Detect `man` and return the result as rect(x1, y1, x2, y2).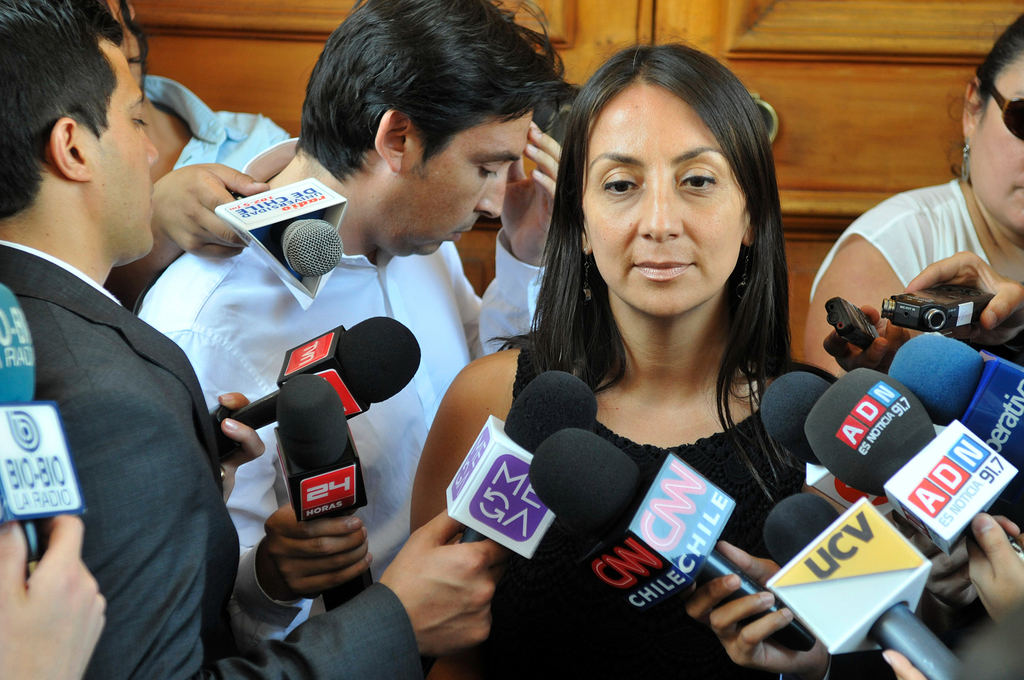
rect(26, 0, 306, 317).
